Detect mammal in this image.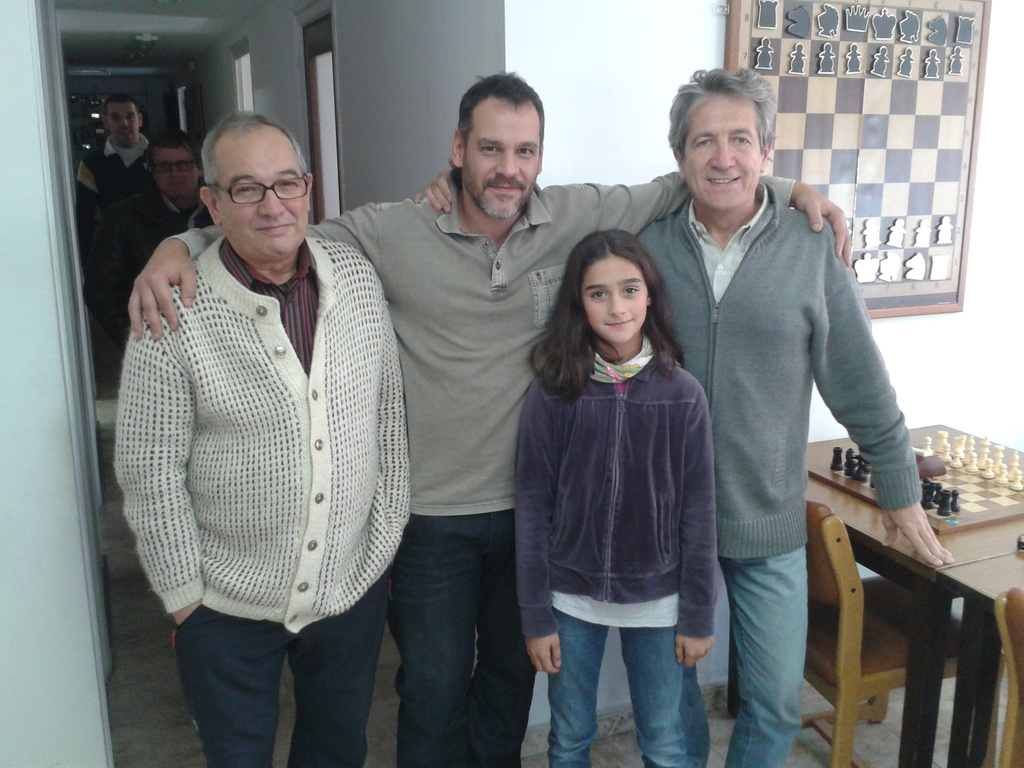
Detection: l=130, t=124, r=218, b=285.
